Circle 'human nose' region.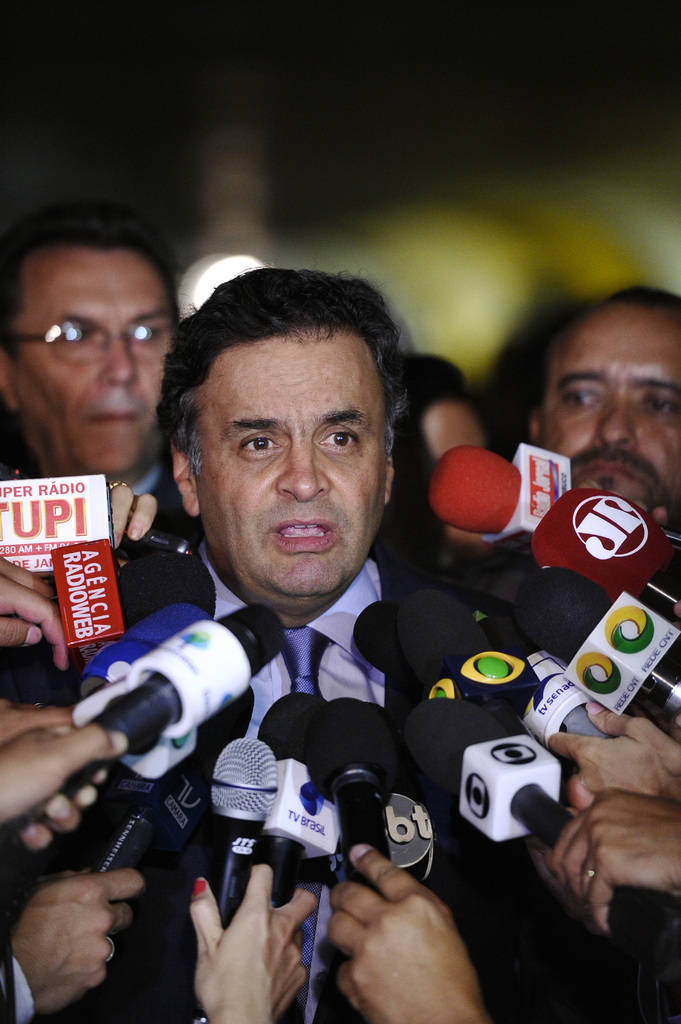
Region: bbox=(275, 440, 334, 503).
